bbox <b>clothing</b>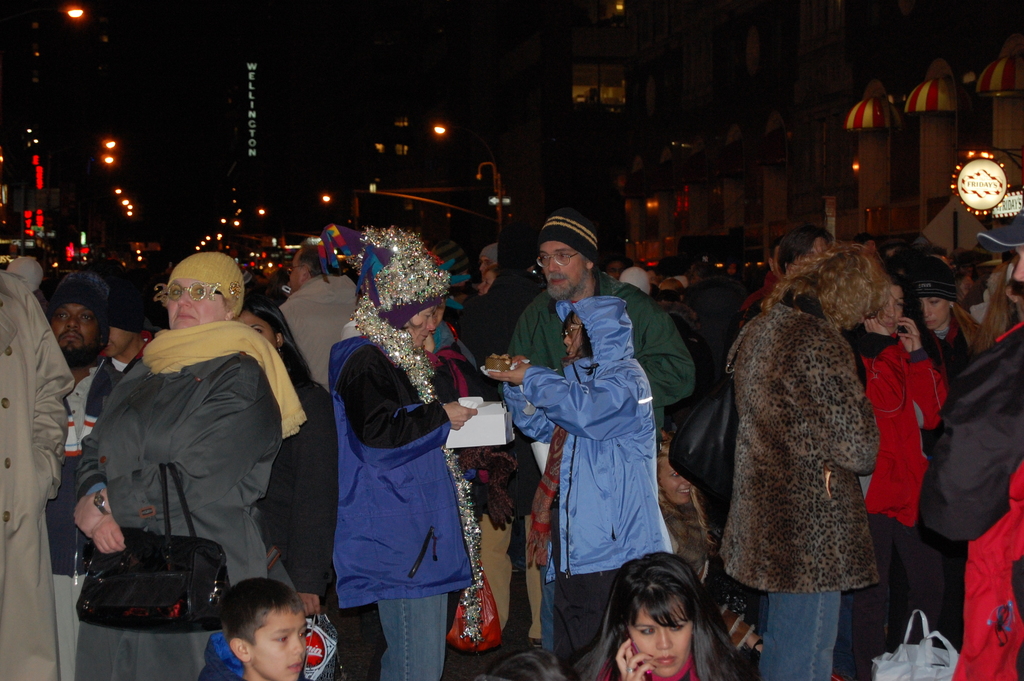
[604,652,739,680]
